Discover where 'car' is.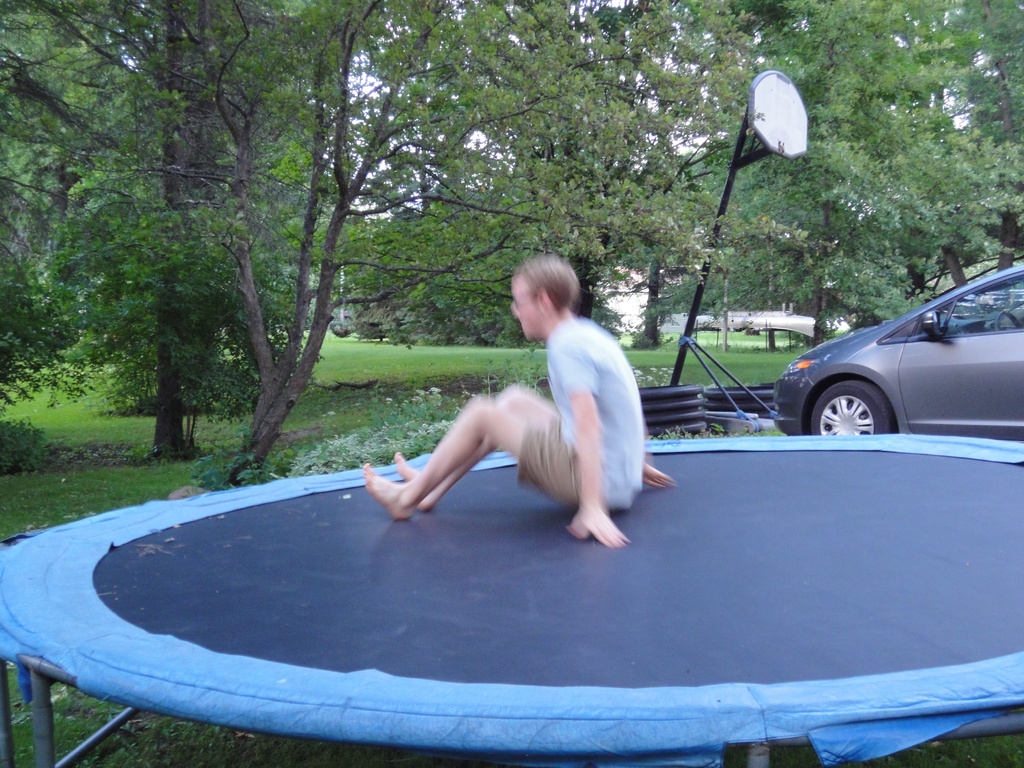
Discovered at <box>762,264,1006,453</box>.
